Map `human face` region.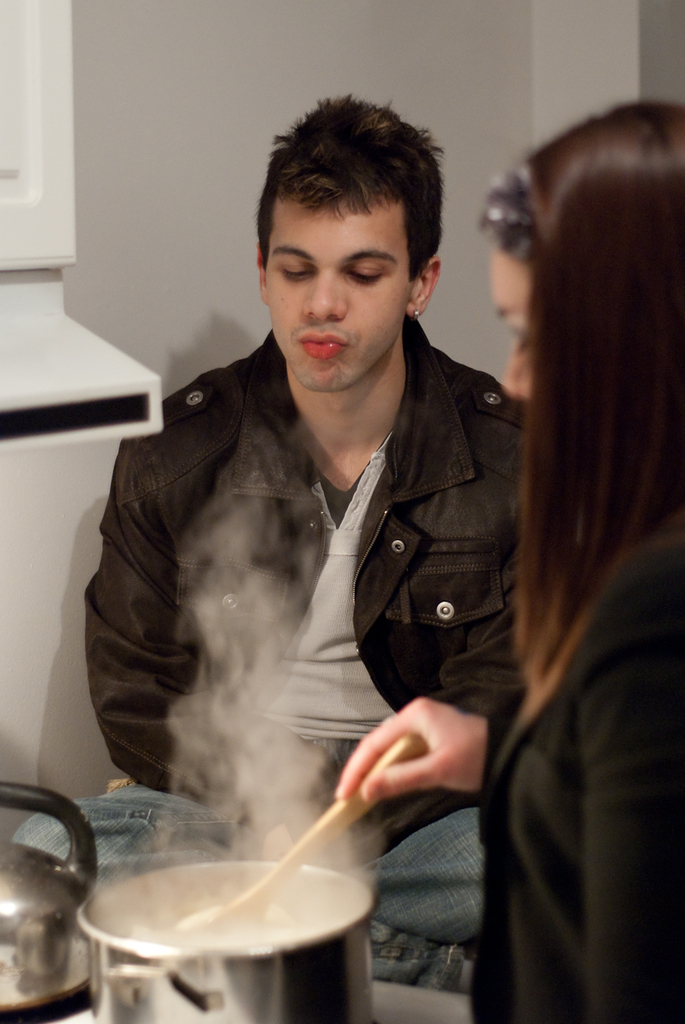
Mapped to (left=266, top=214, right=410, bottom=392).
